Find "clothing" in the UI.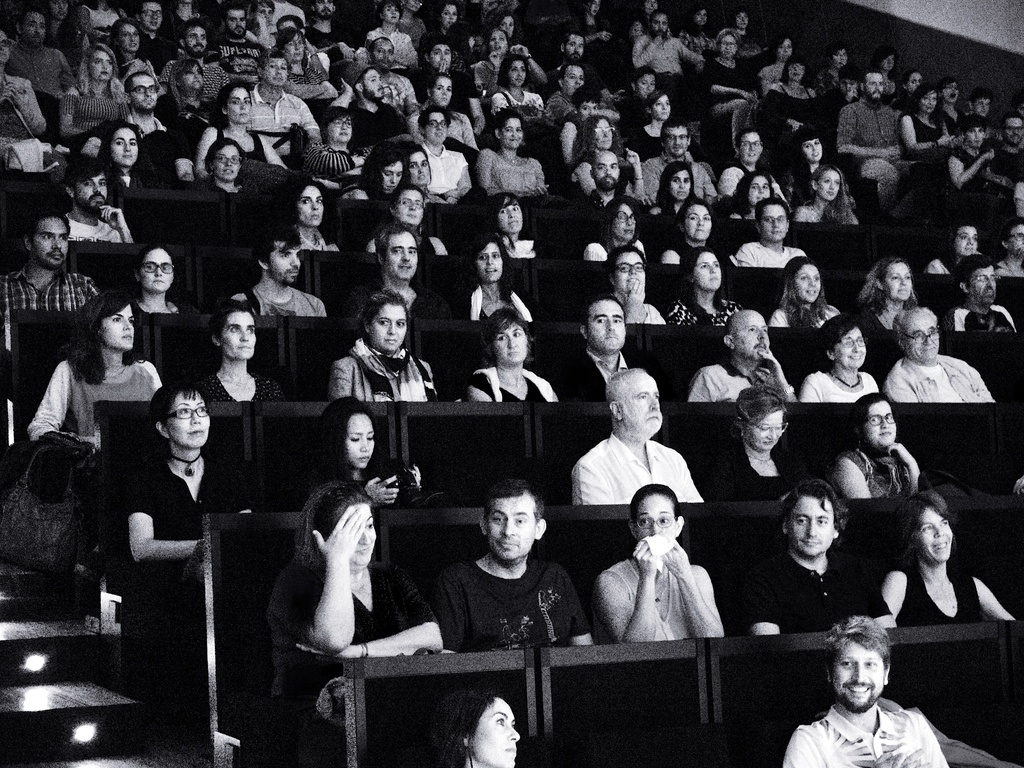
UI element at [365,227,451,255].
